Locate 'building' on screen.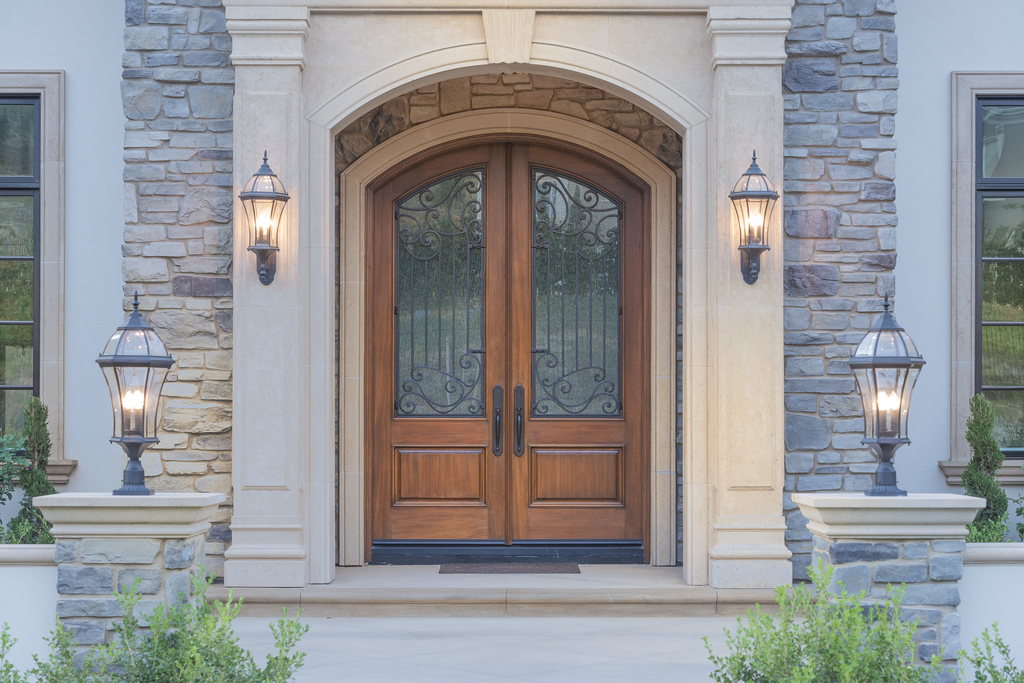
On screen at (0, 0, 1023, 623).
